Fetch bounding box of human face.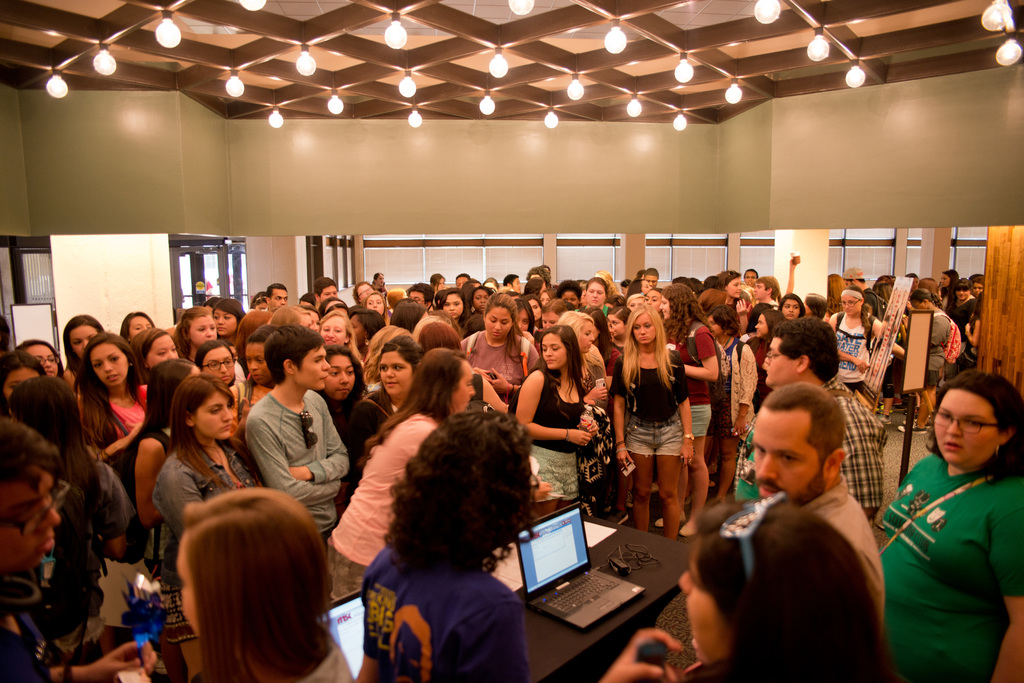
Bbox: [192, 316, 220, 347].
